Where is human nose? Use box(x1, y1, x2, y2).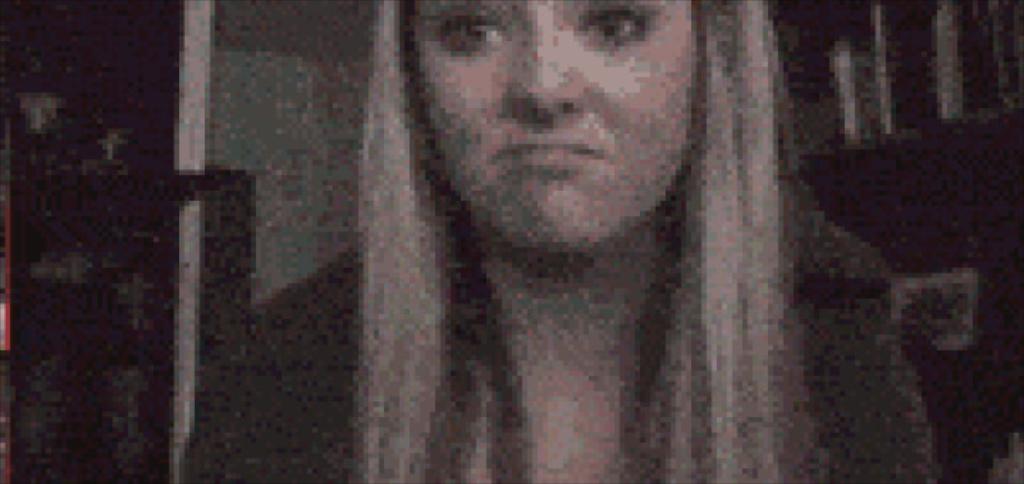
box(511, 28, 587, 117).
